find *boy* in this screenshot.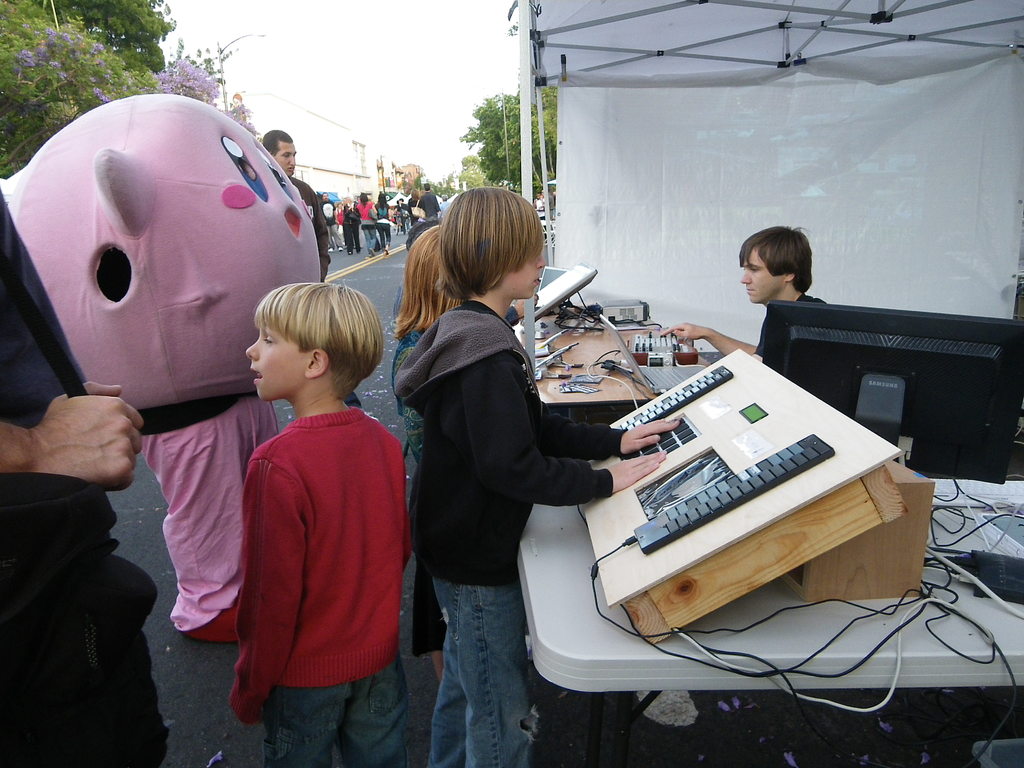
The bounding box for *boy* is <bbox>198, 268, 415, 739</bbox>.
